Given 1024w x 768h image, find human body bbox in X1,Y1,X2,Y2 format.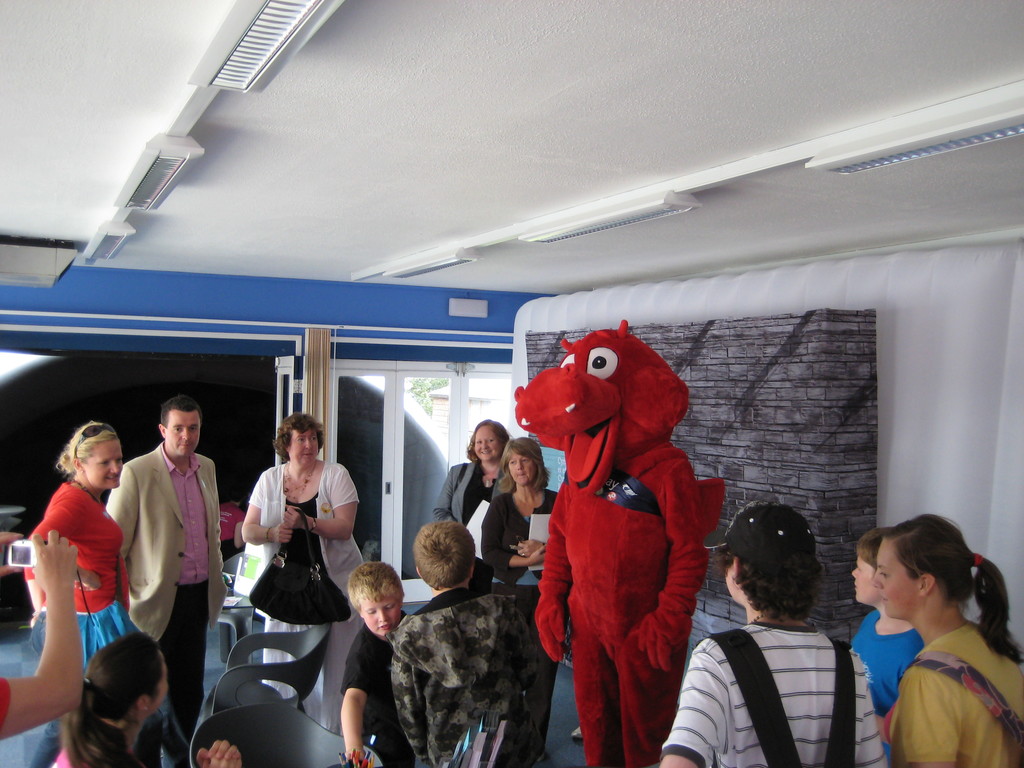
106,438,233,765.
